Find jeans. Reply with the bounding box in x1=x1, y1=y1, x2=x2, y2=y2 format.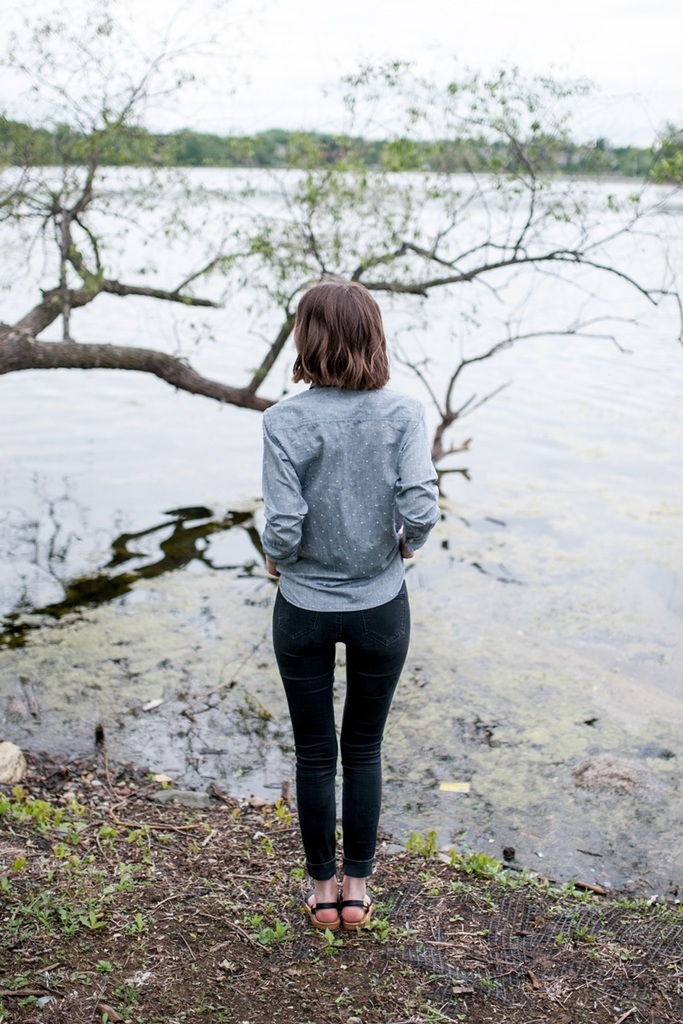
x1=275, y1=578, x2=412, y2=881.
